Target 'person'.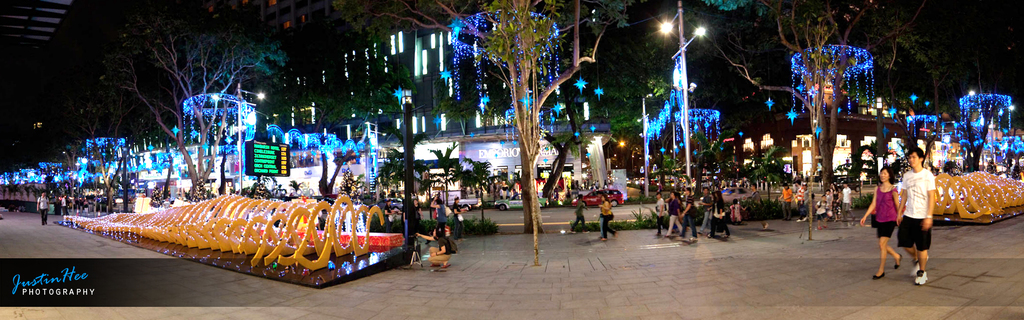
Target region: [40,189,46,226].
